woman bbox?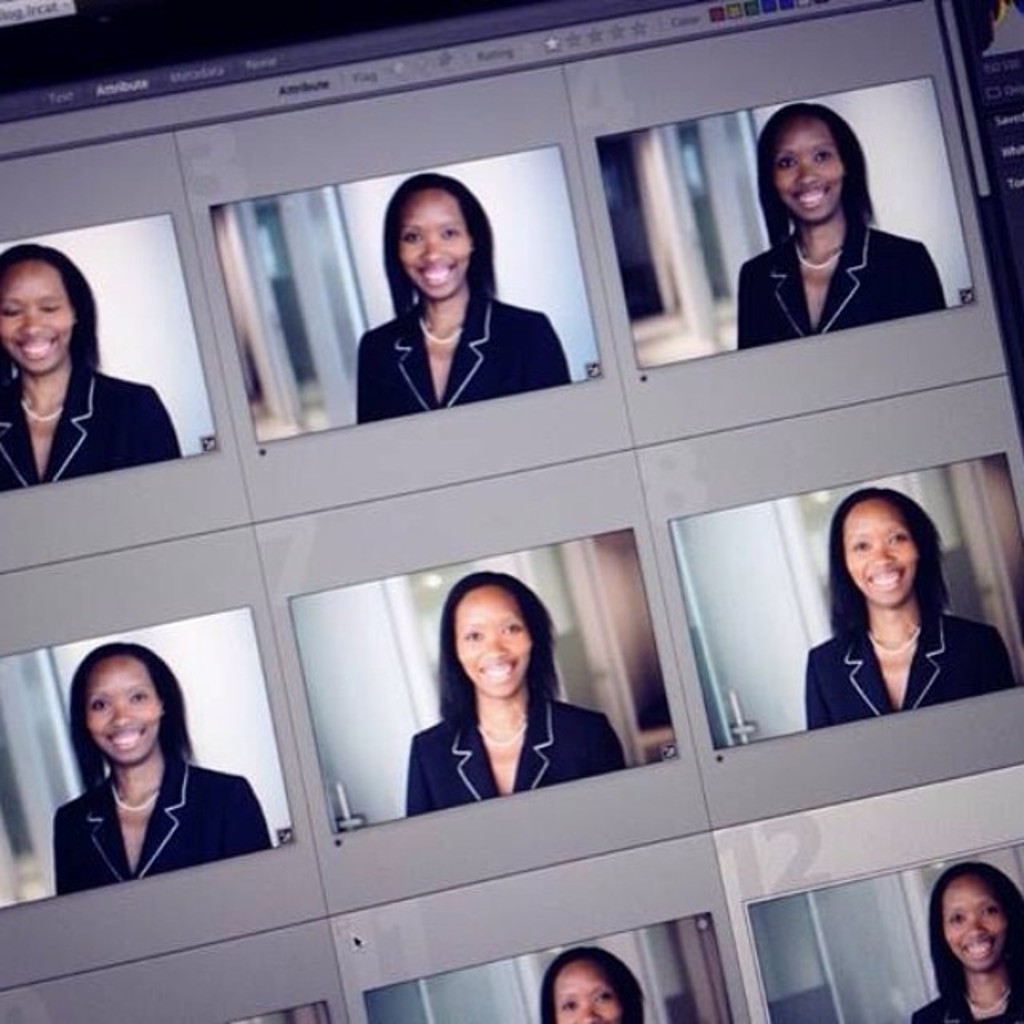
(805, 490, 1008, 722)
